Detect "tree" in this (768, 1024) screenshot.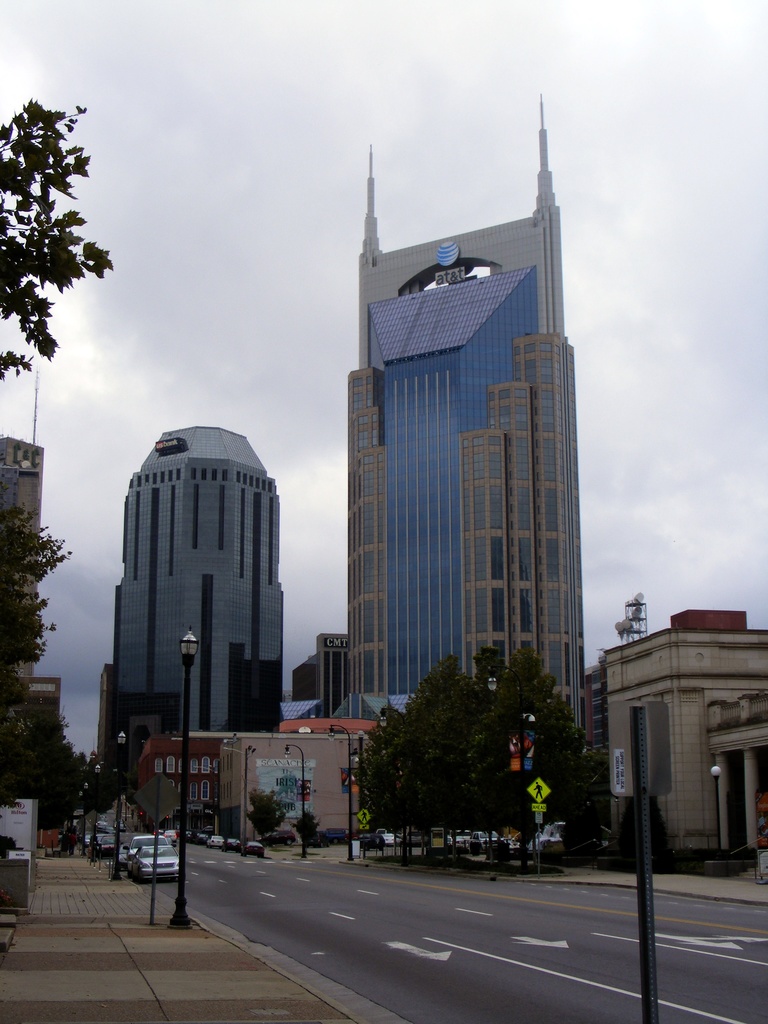
Detection: 381,652,475,846.
